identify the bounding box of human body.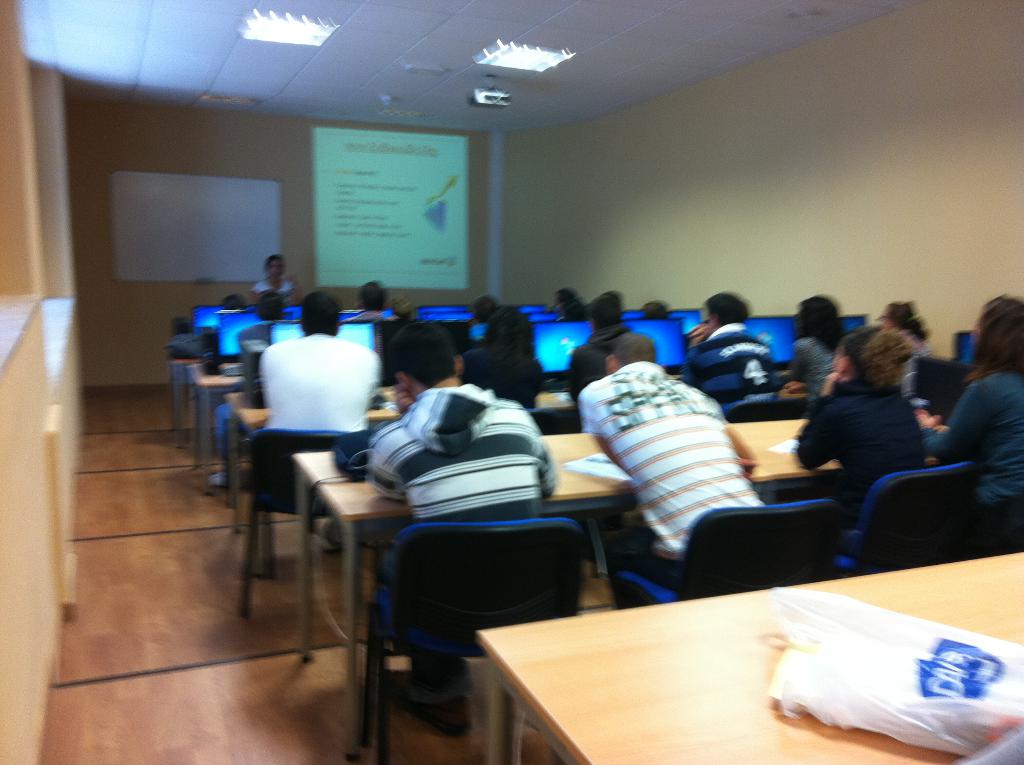
207/324/269/488.
